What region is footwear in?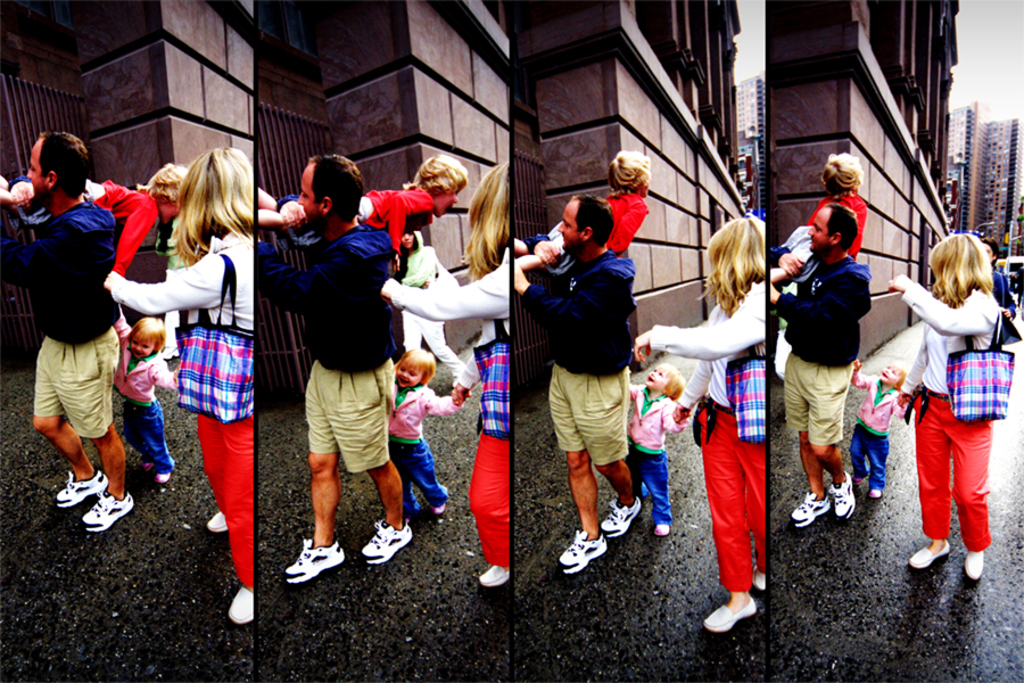
[159, 346, 181, 357].
